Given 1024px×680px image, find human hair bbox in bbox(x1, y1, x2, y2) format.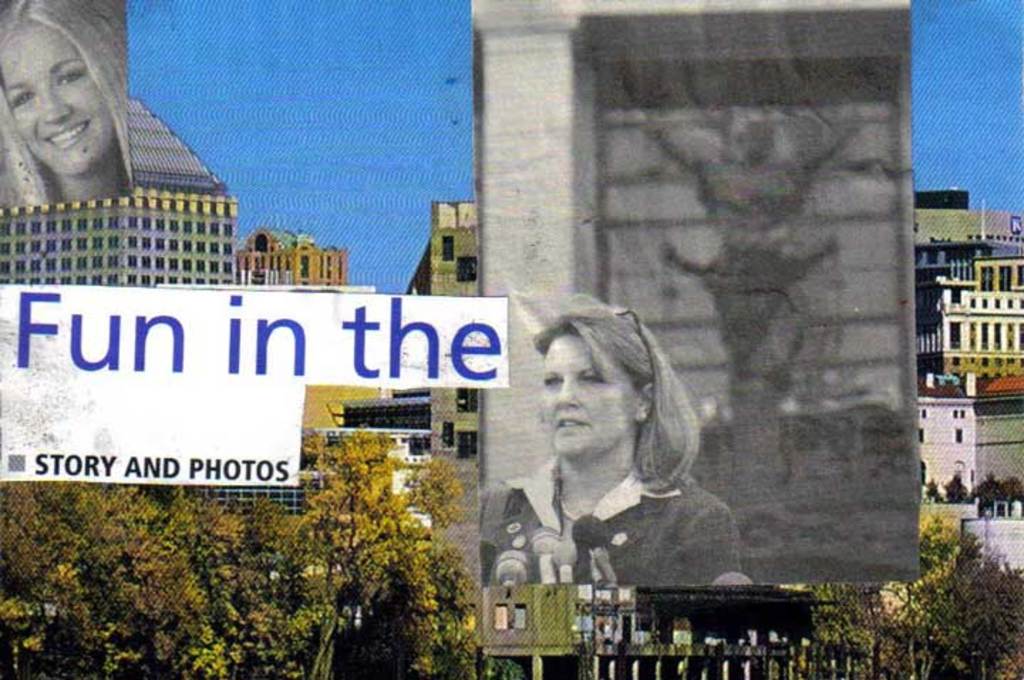
bbox(523, 302, 711, 492).
